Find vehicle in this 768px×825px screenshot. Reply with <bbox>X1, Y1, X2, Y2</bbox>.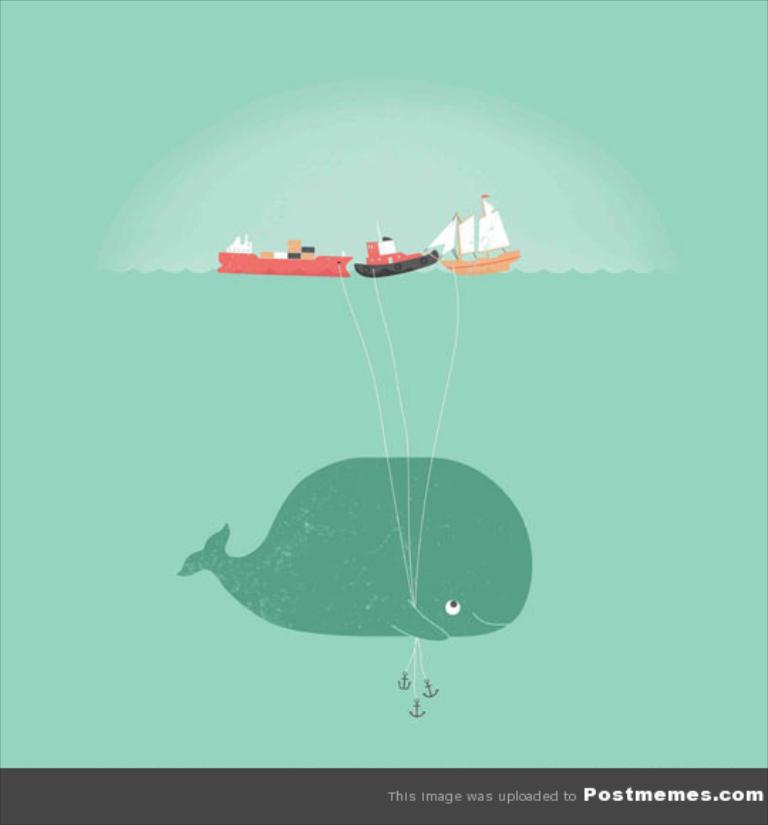
<bbox>428, 195, 521, 277</bbox>.
